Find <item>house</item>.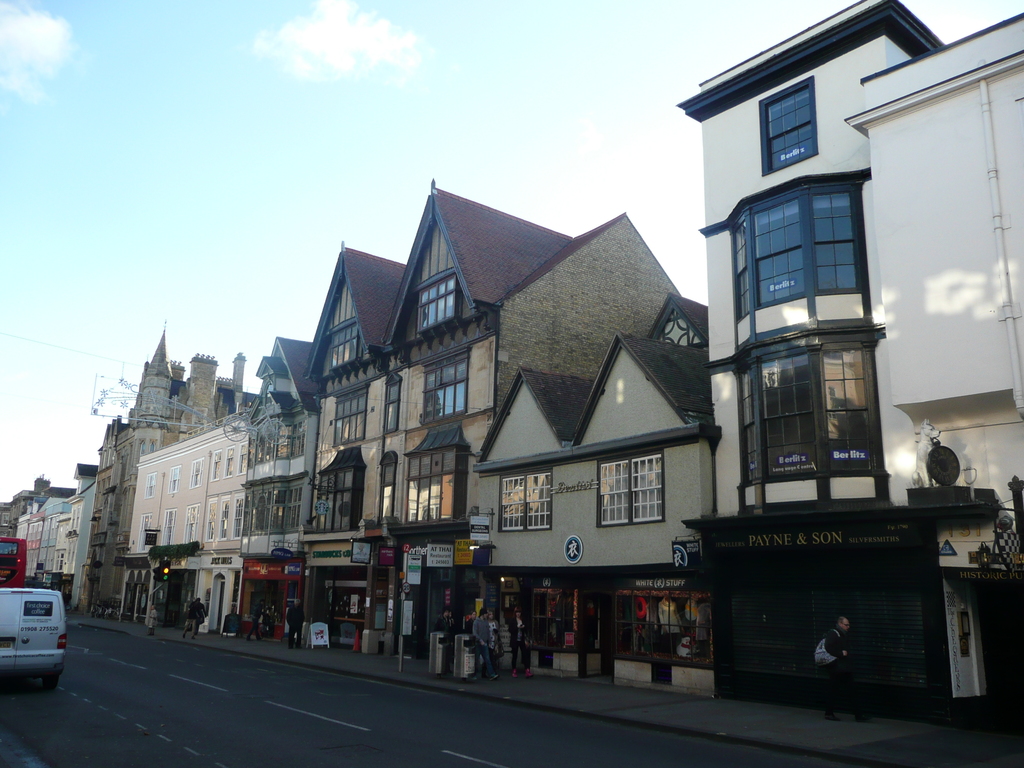
select_region(304, 230, 382, 652).
